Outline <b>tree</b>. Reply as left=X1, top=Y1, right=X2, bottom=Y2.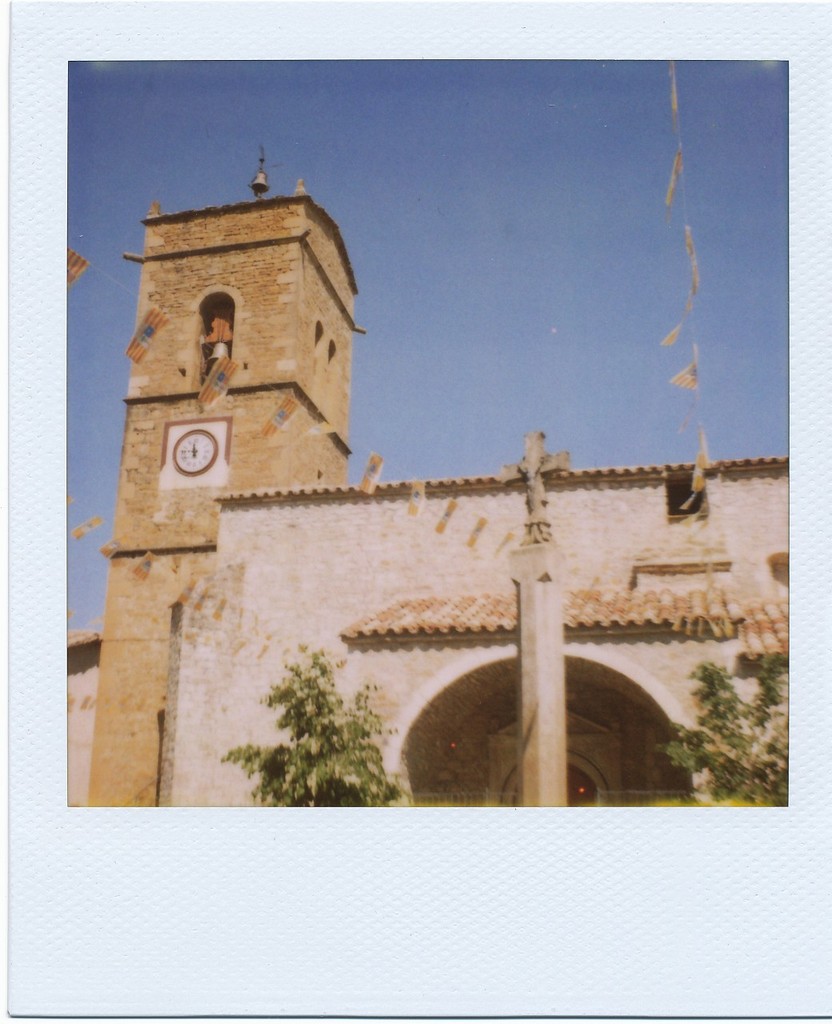
left=239, top=638, right=411, bottom=801.
